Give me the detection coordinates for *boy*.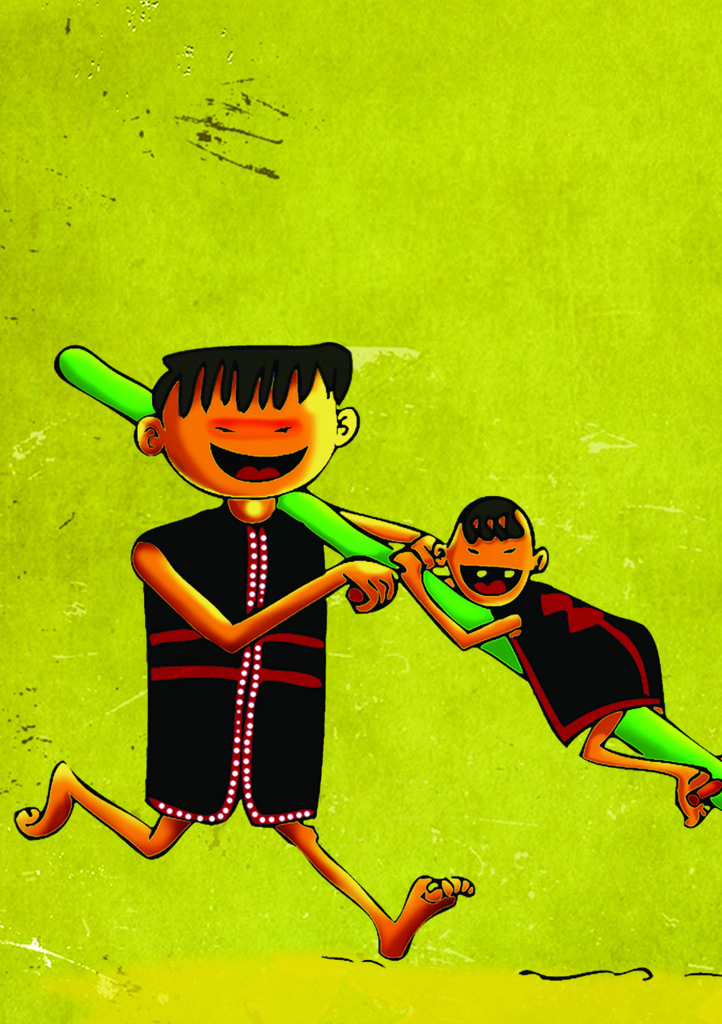
[left=392, top=490, right=714, bottom=828].
